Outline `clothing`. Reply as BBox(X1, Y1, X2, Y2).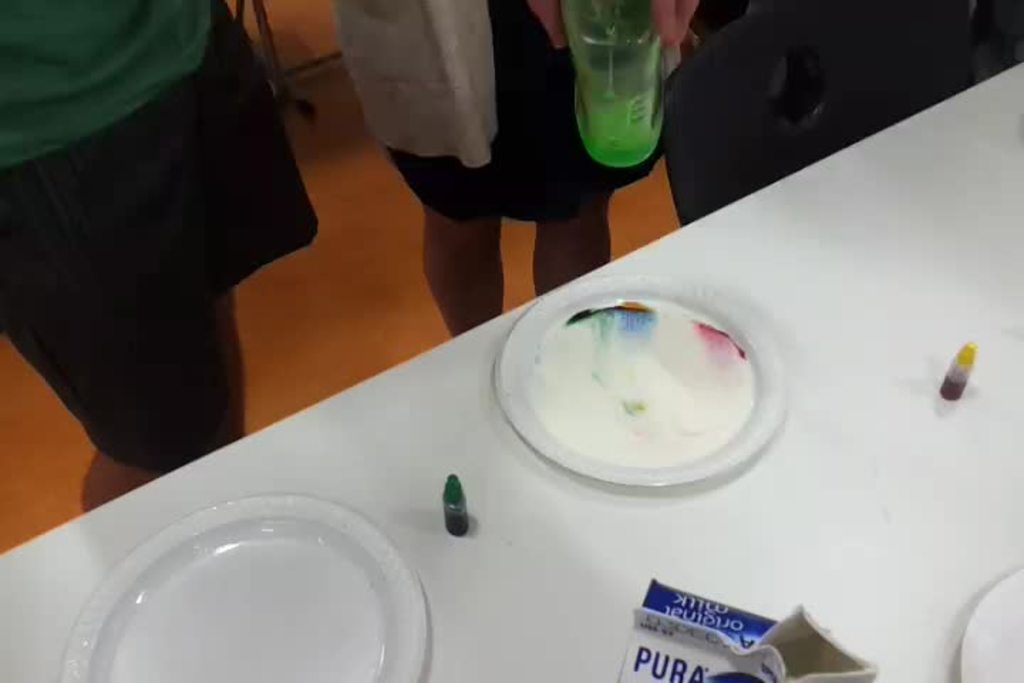
BBox(0, 0, 310, 467).
